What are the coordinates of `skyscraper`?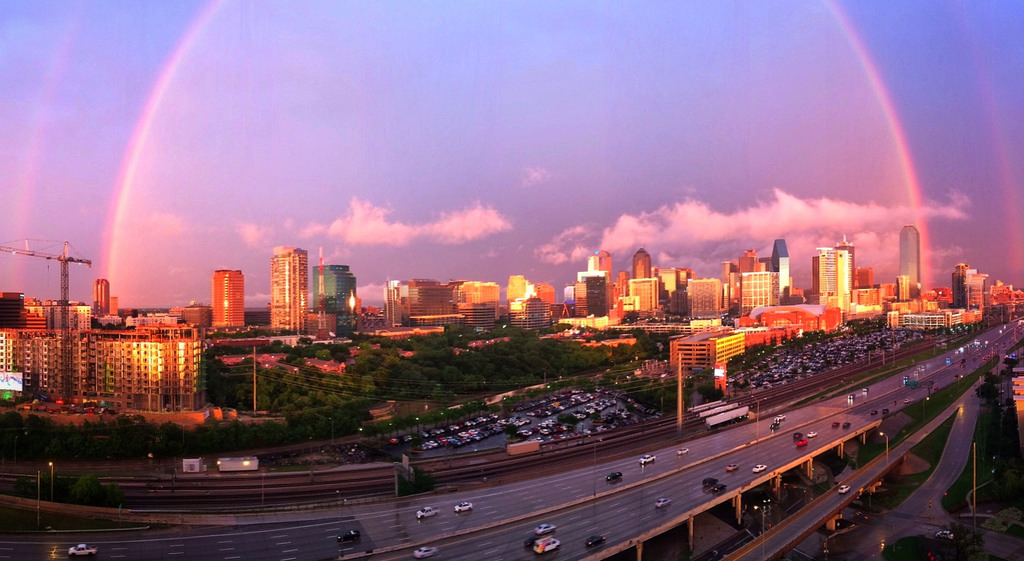
<bbox>806, 237, 855, 319</bbox>.
